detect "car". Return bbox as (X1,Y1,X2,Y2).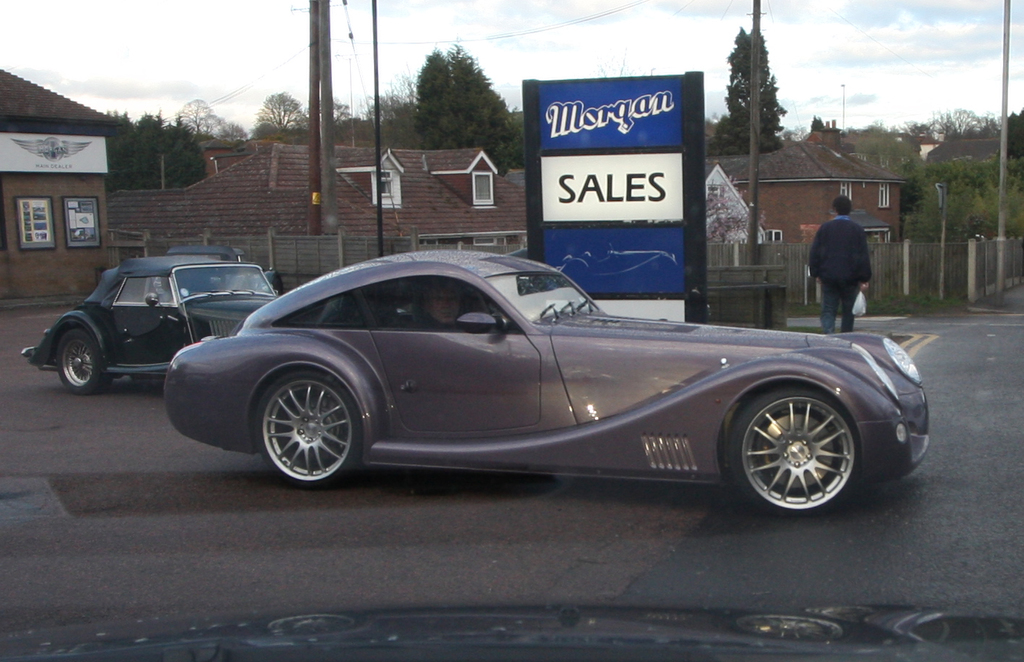
(144,250,952,516).
